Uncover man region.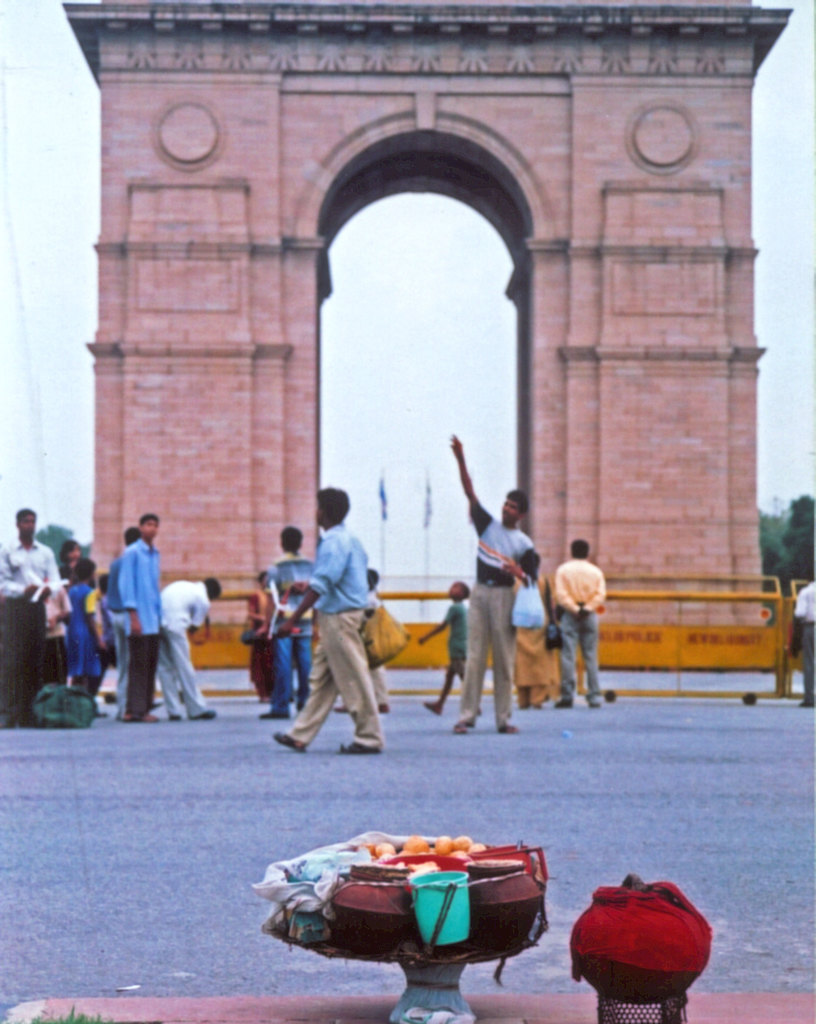
Uncovered: {"left": 788, "top": 564, "right": 815, "bottom": 707}.
